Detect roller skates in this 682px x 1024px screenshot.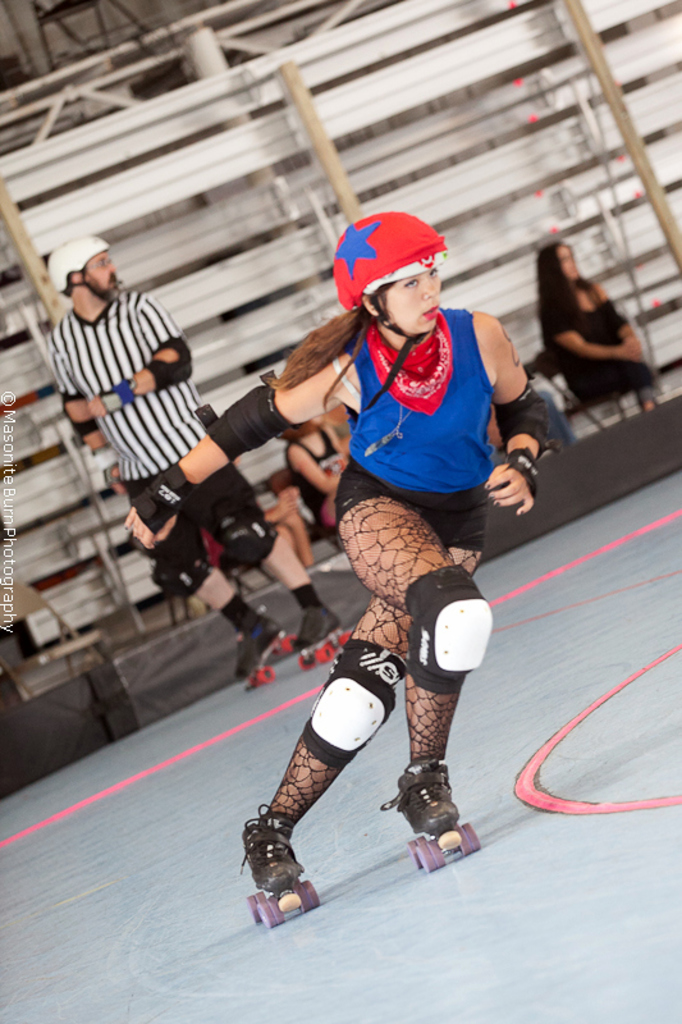
Detection: BBox(237, 800, 322, 927).
